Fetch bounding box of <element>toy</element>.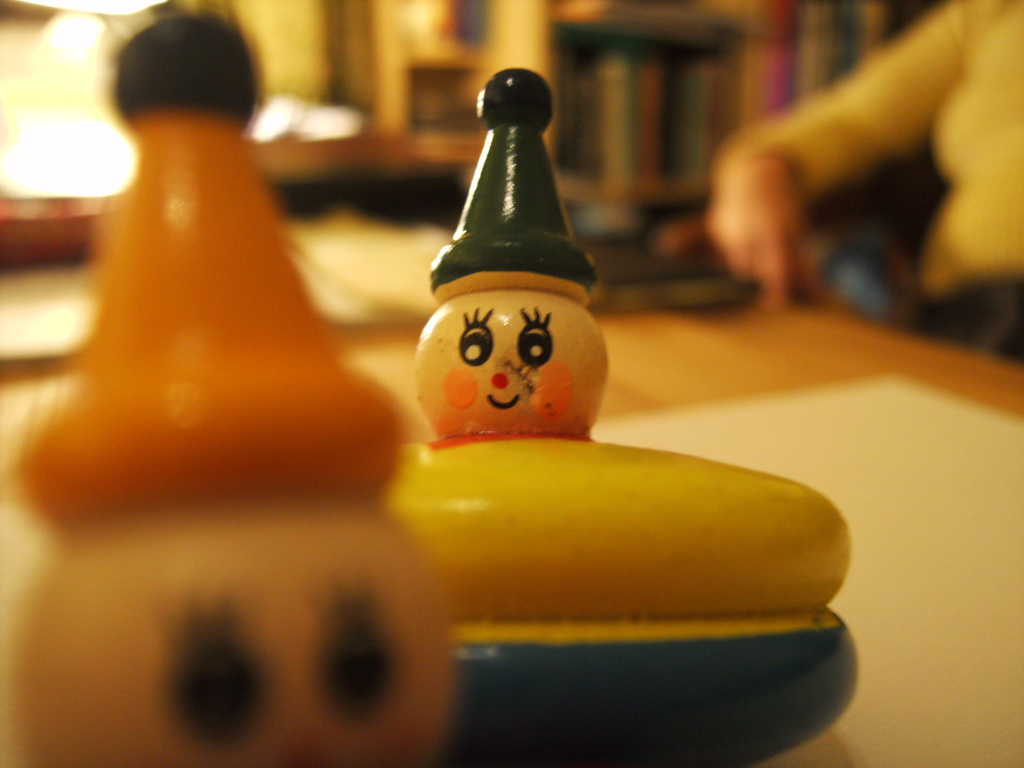
Bbox: (left=0, top=4, right=452, bottom=767).
